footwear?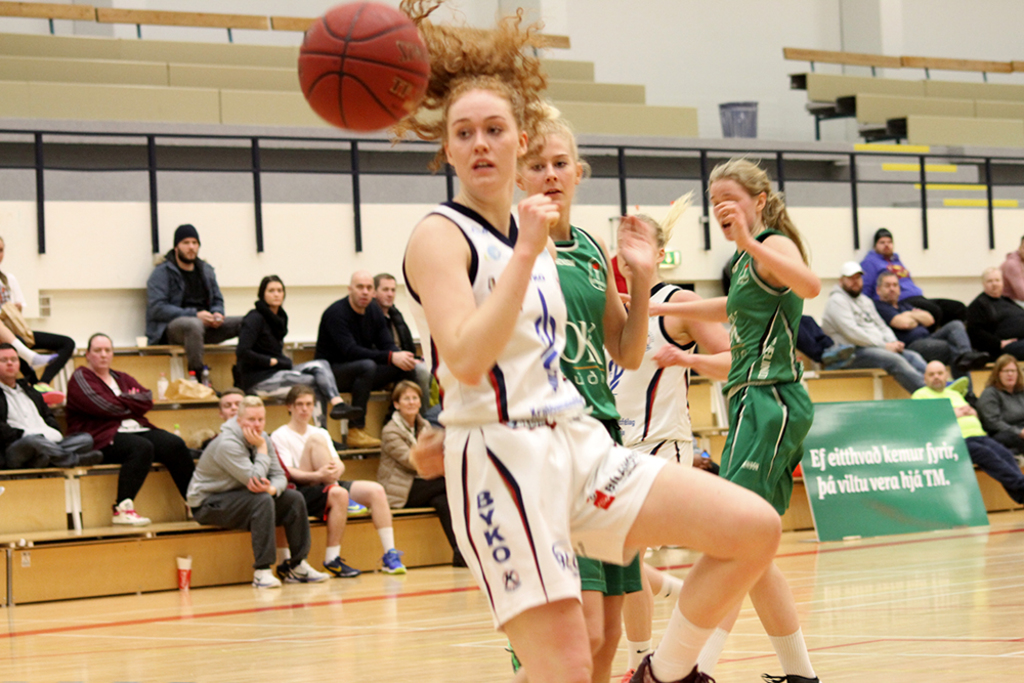
[620,649,707,682]
